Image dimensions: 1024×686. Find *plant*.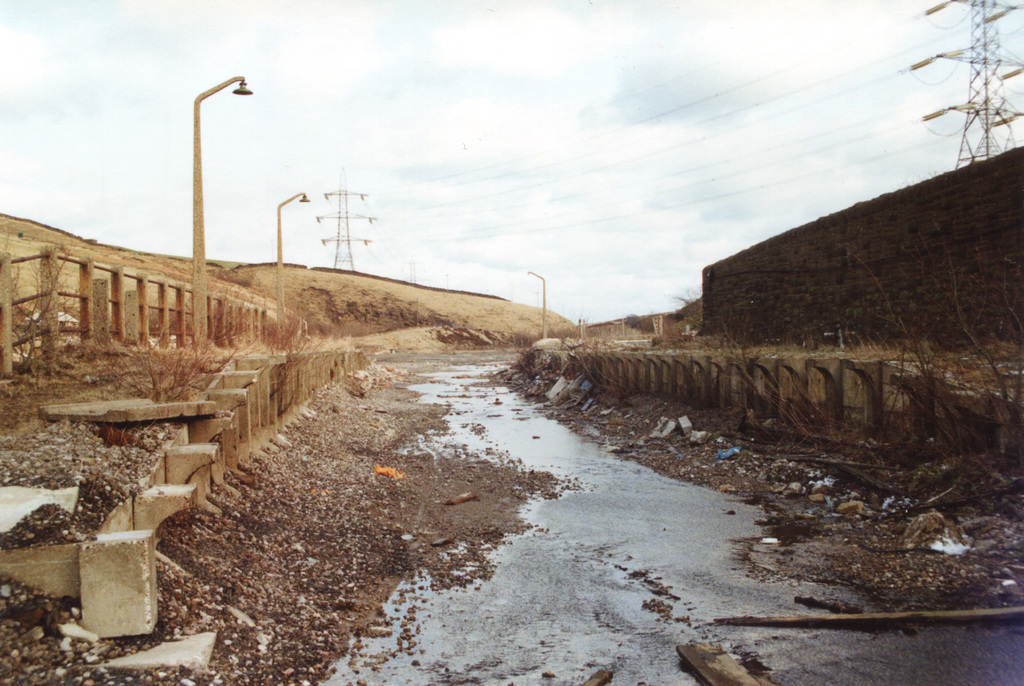
Rect(8, 244, 79, 374).
